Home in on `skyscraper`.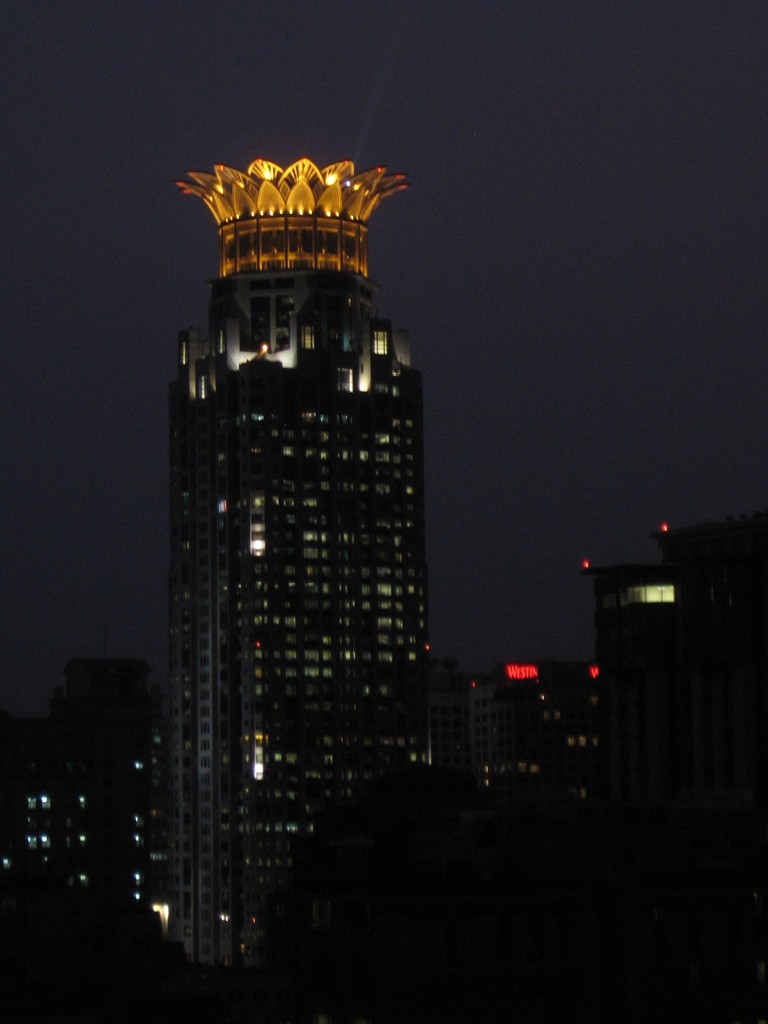
Homed in at <box>118,96,442,960</box>.
